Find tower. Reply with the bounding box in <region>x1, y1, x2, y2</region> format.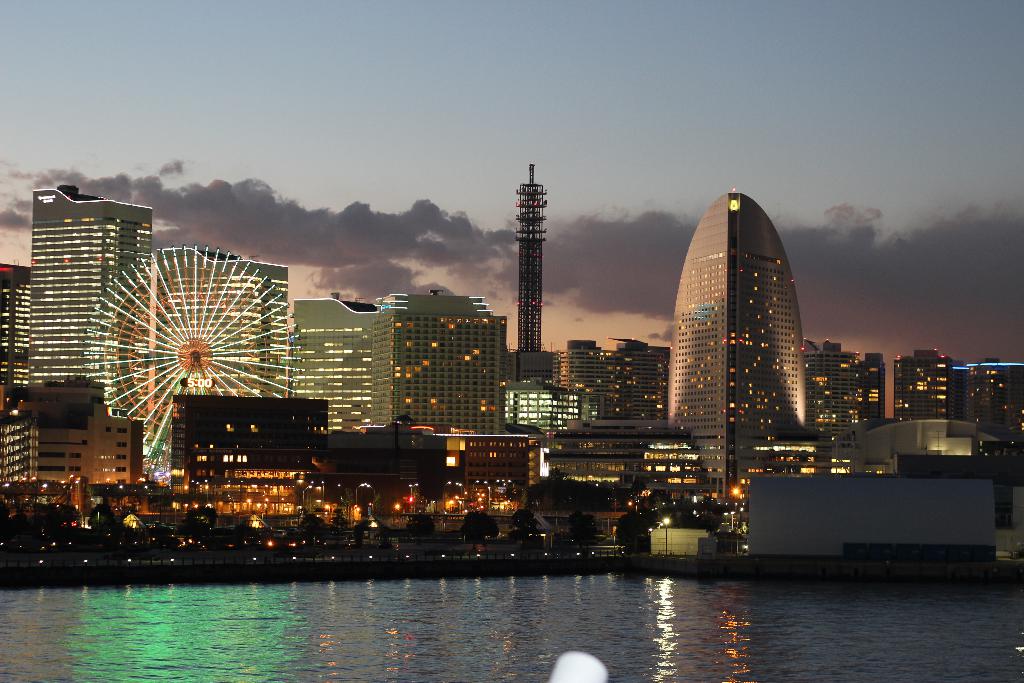
<region>890, 354, 972, 425</region>.
